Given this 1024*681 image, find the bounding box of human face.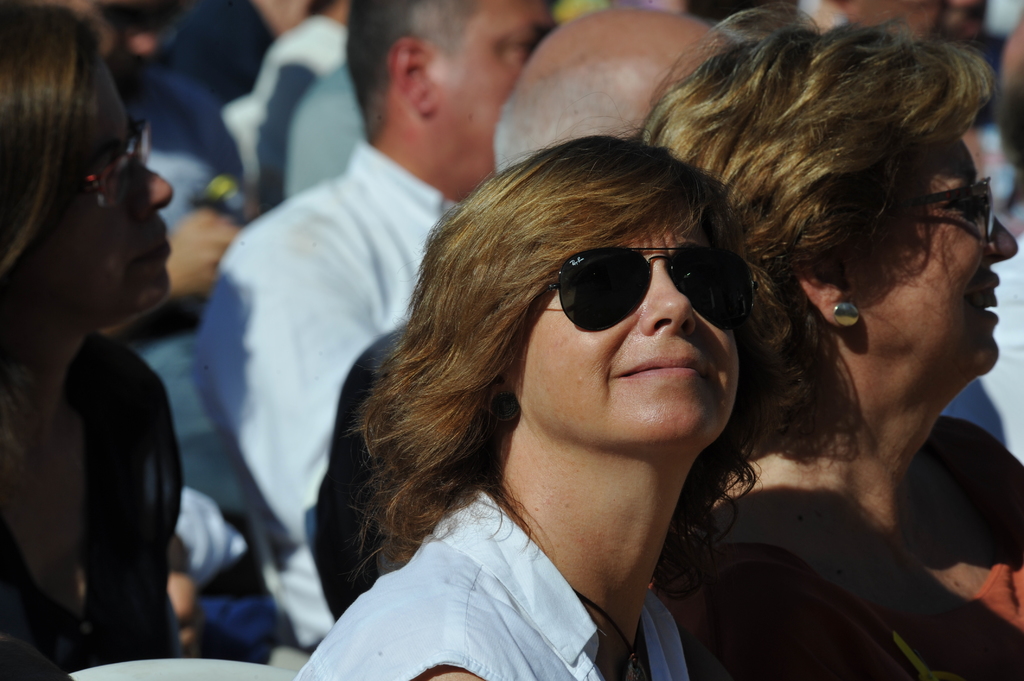
[12, 61, 168, 297].
